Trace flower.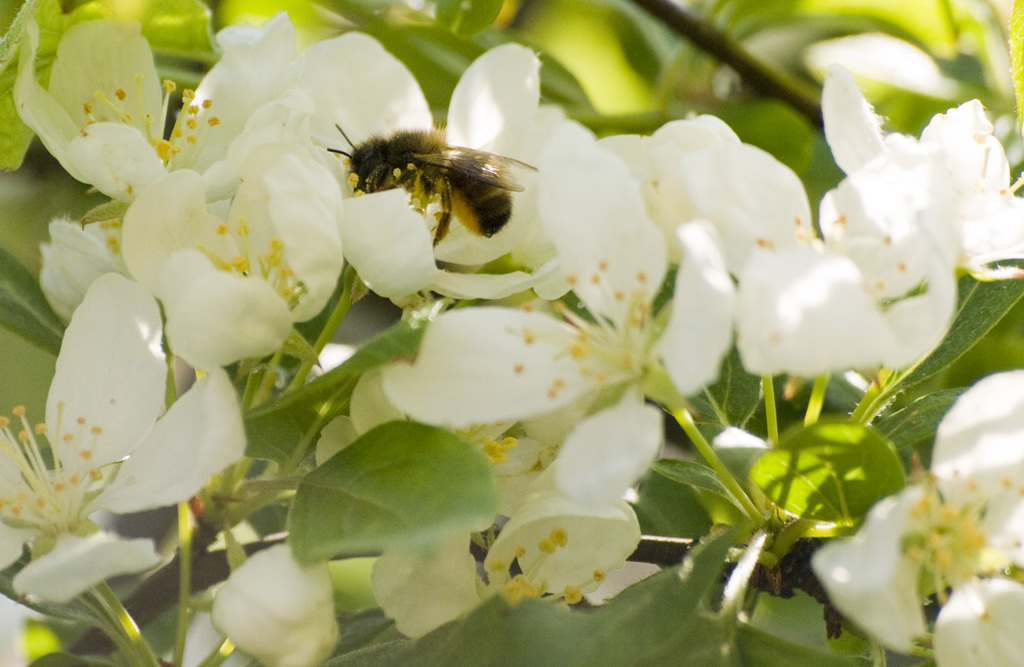
Traced to crop(805, 365, 1023, 666).
